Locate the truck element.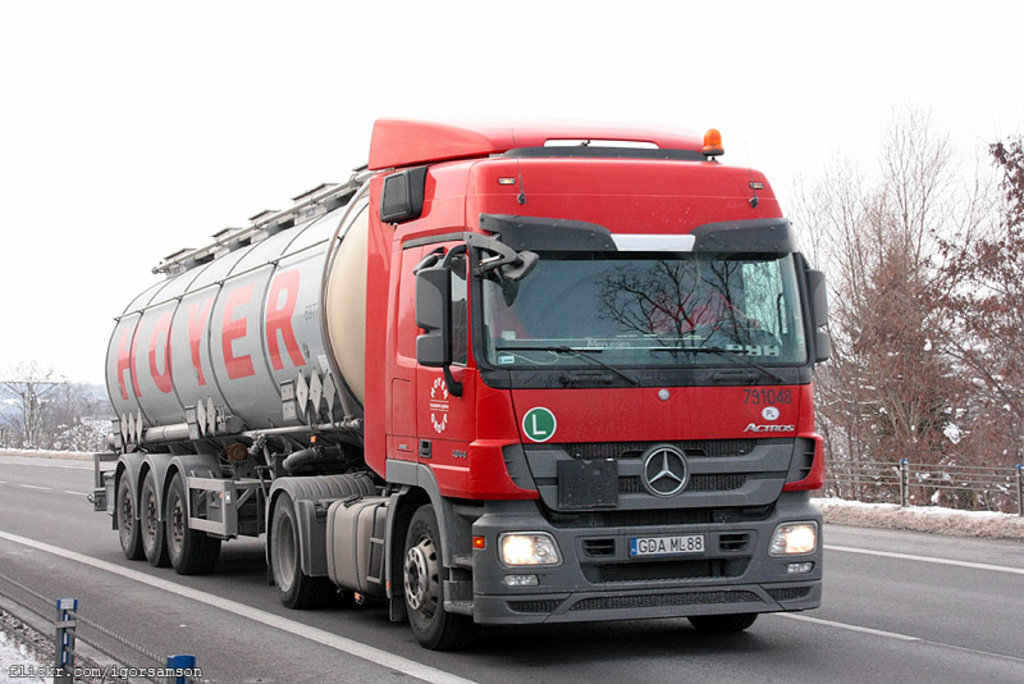
Element bbox: box=[79, 109, 841, 666].
